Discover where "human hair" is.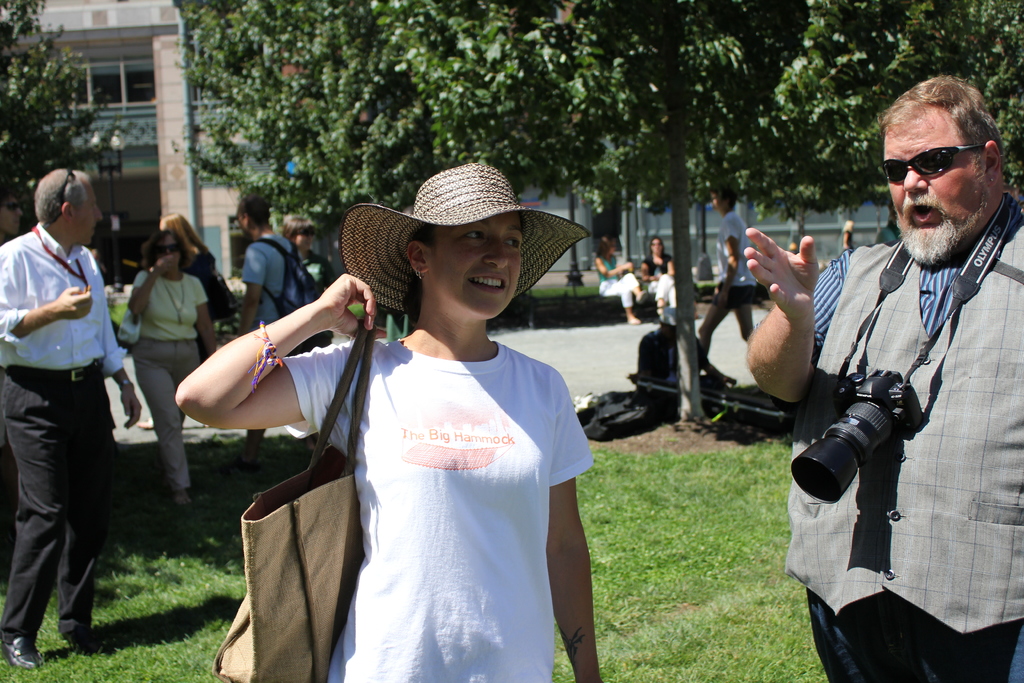
Discovered at locate(232, 190, 272, 226).
